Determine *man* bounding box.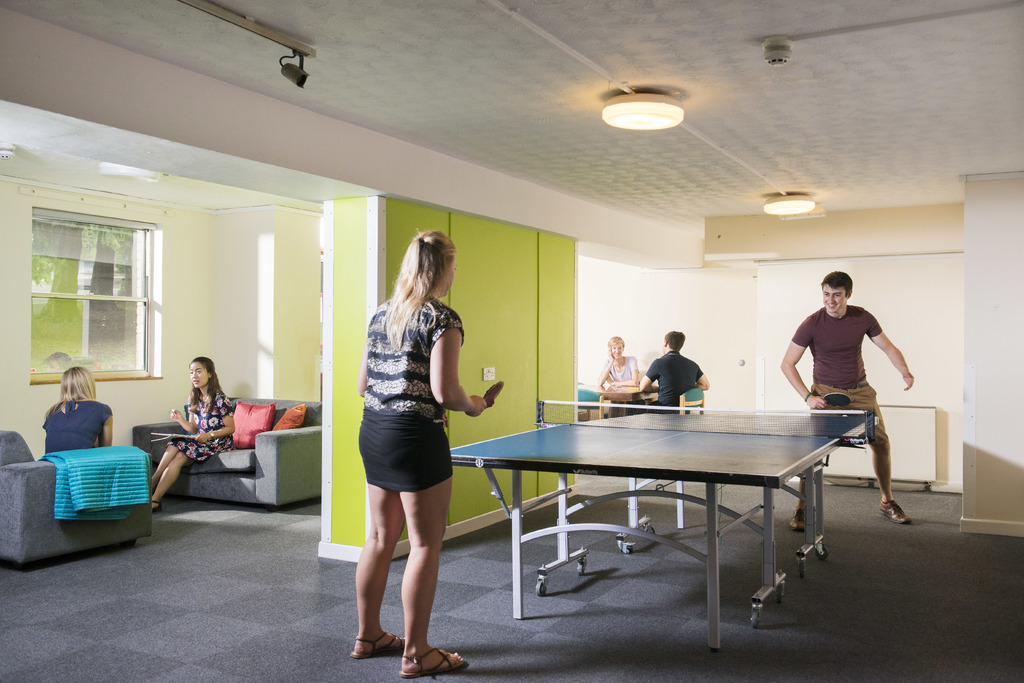
Determined: [638,330,712,414].
